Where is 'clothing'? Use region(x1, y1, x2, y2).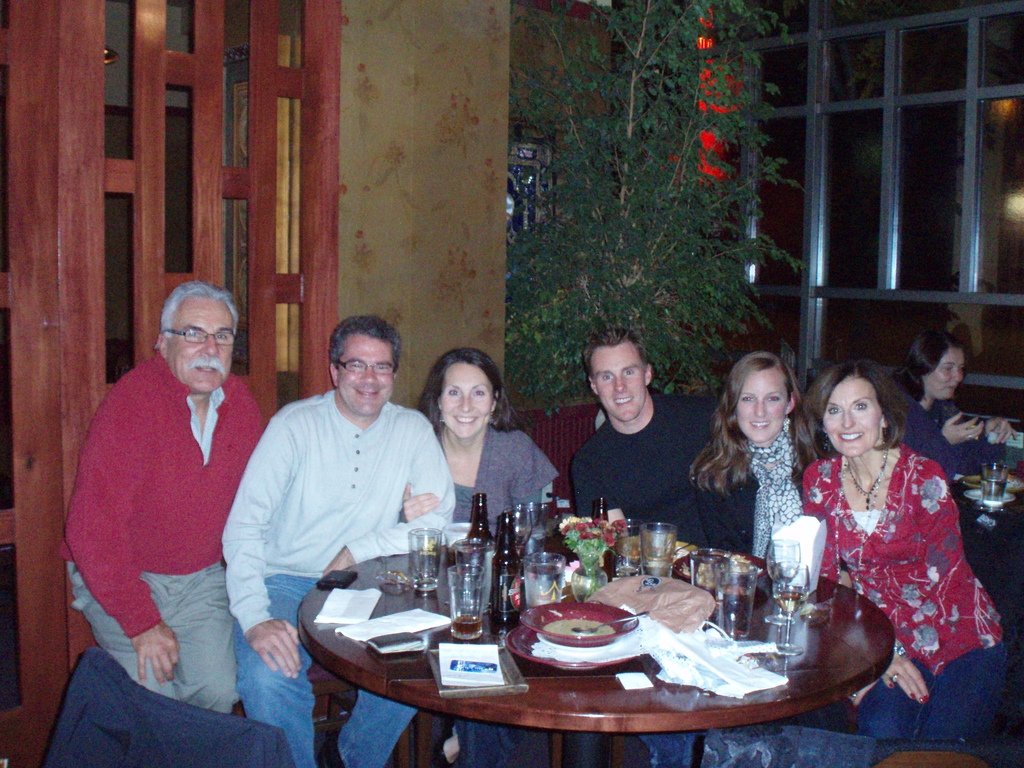
region(436, 425, 563, 767).
